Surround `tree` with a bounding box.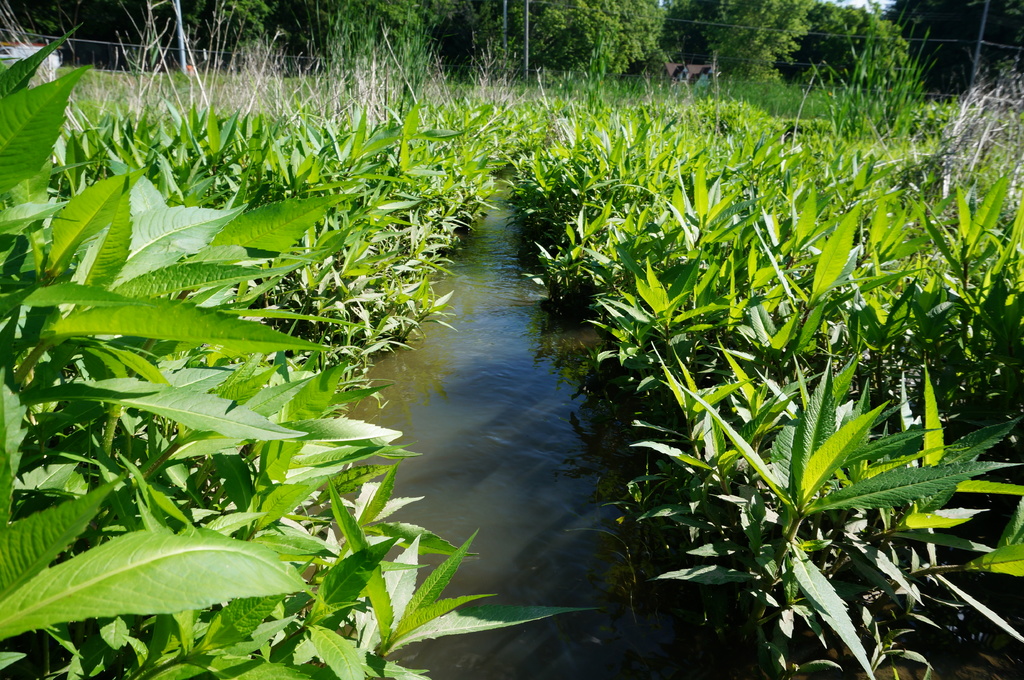
<region>528, 0, 675, 83</region>.
